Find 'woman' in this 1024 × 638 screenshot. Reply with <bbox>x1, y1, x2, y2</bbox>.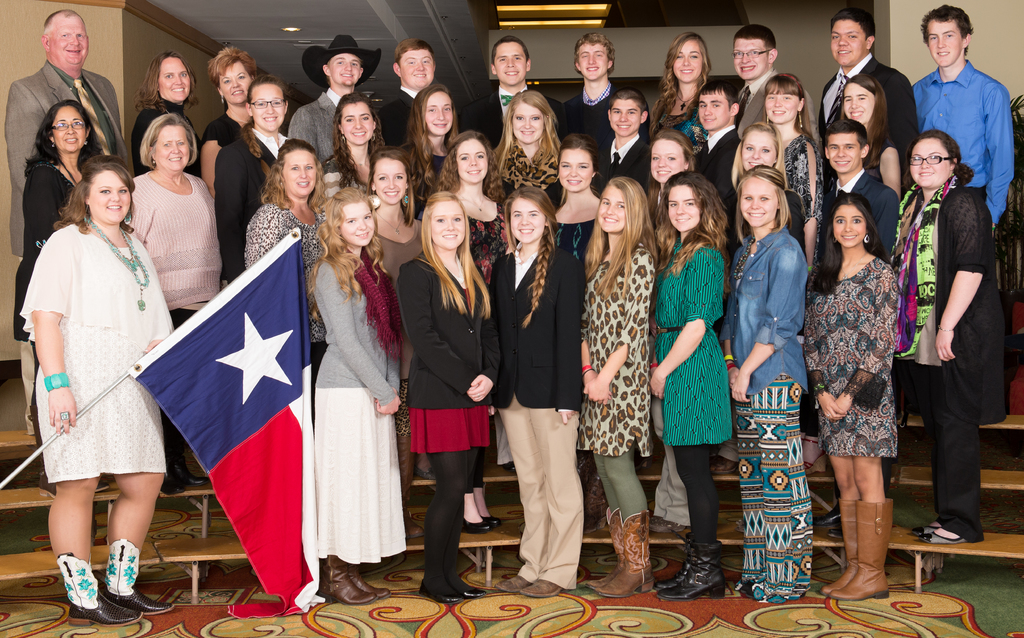
<bbox>714, 163, 814, 607</bbox>.
